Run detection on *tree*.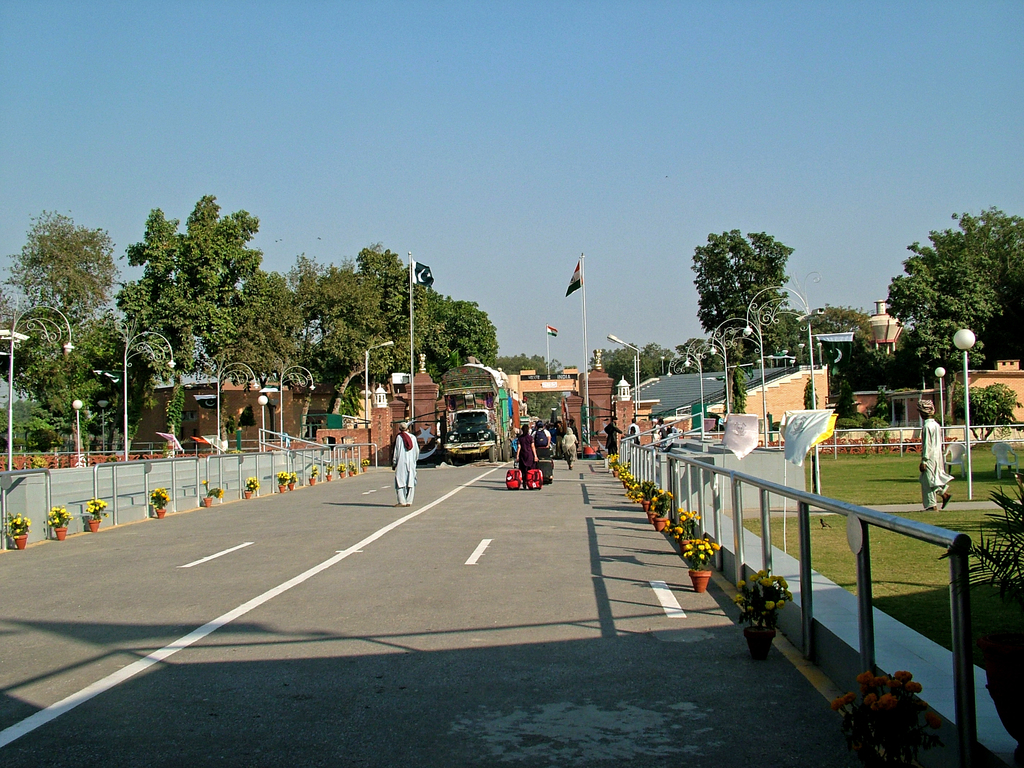
Result: (404, 291, 500, 369).
